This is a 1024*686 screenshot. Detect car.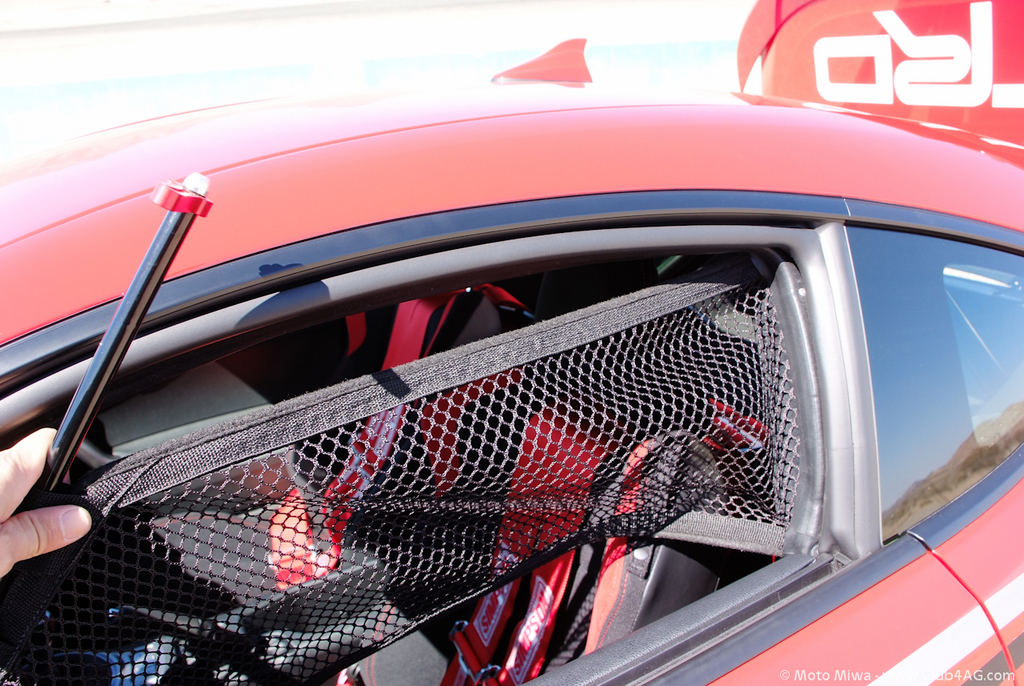
bbox(8, 72, 1023, 680).
